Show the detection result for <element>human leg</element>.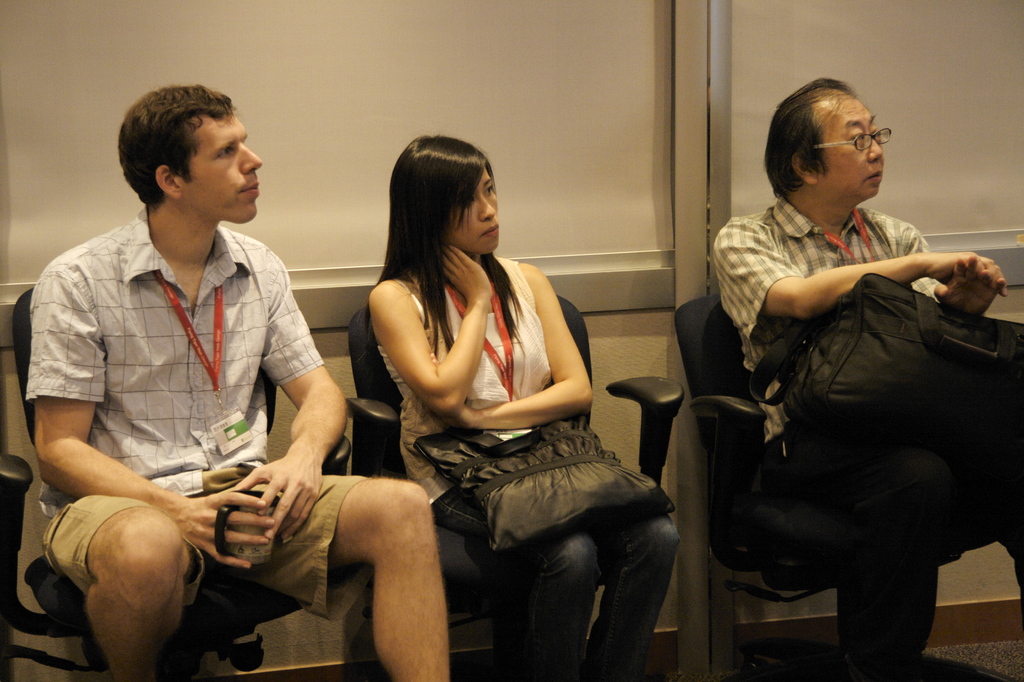
598, 522, 676, 681.
